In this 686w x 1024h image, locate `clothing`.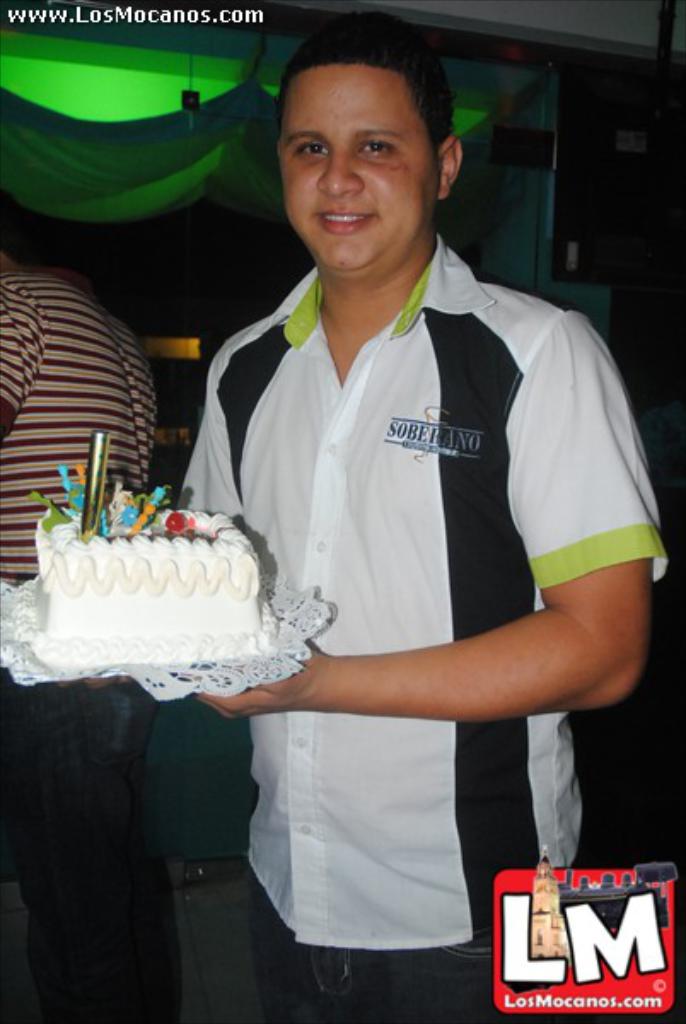
Bounding box: <region>177, 230, 674, 942</region>.
